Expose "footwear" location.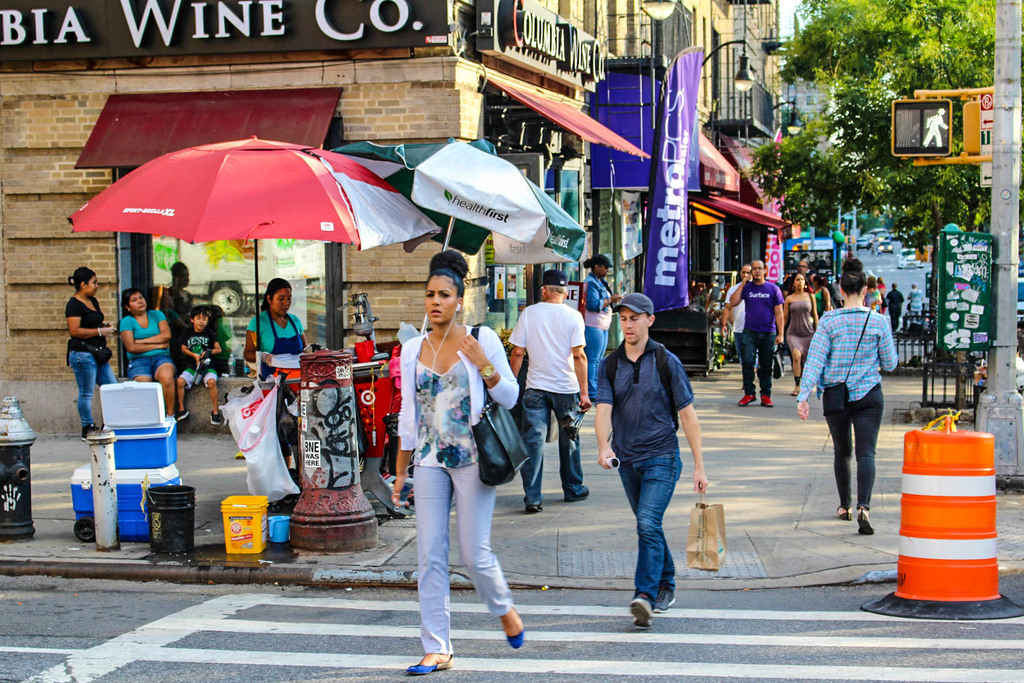
Exposed at (761,392,773,409).
